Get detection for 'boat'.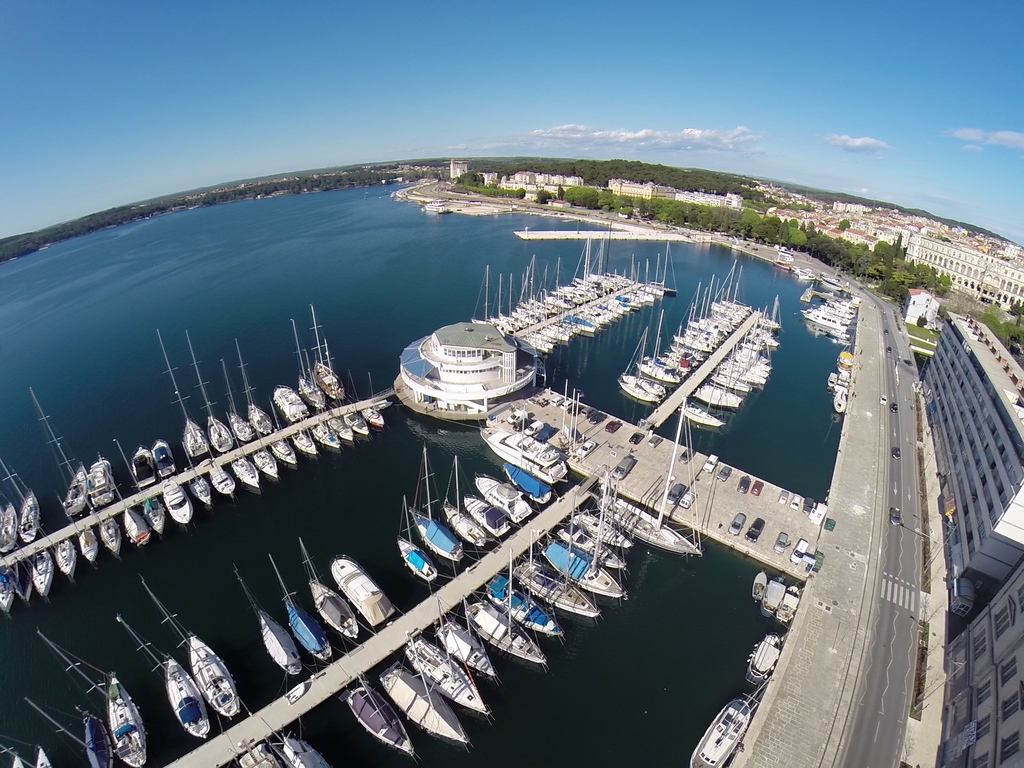
Detection: select_region(343, 685, 411, 763).
